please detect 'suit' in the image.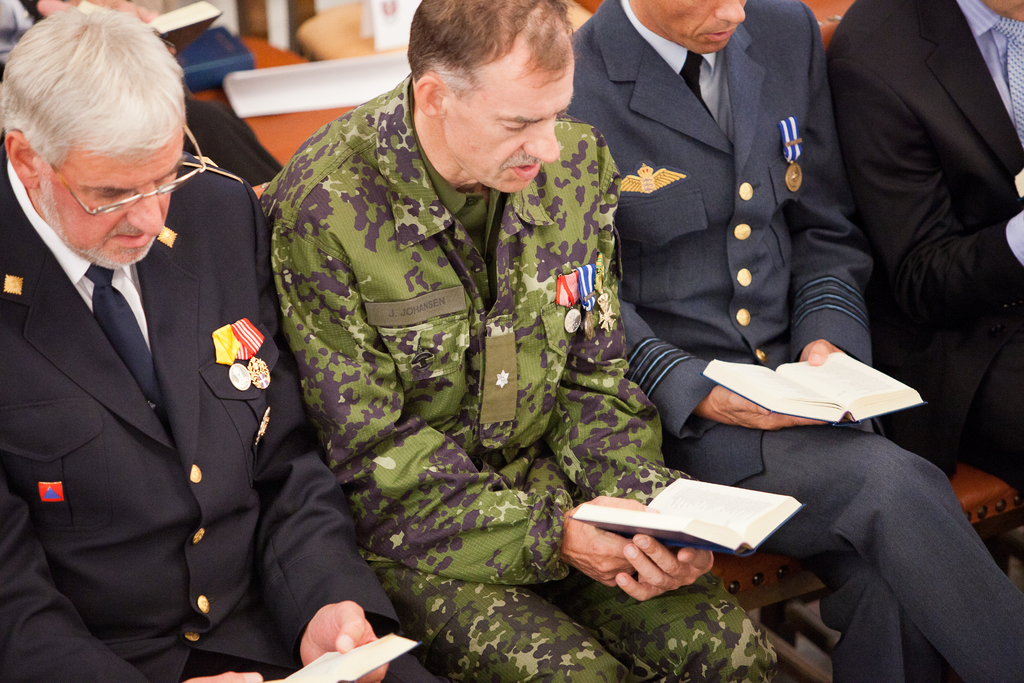
box(831, 0, 1023, 494).
